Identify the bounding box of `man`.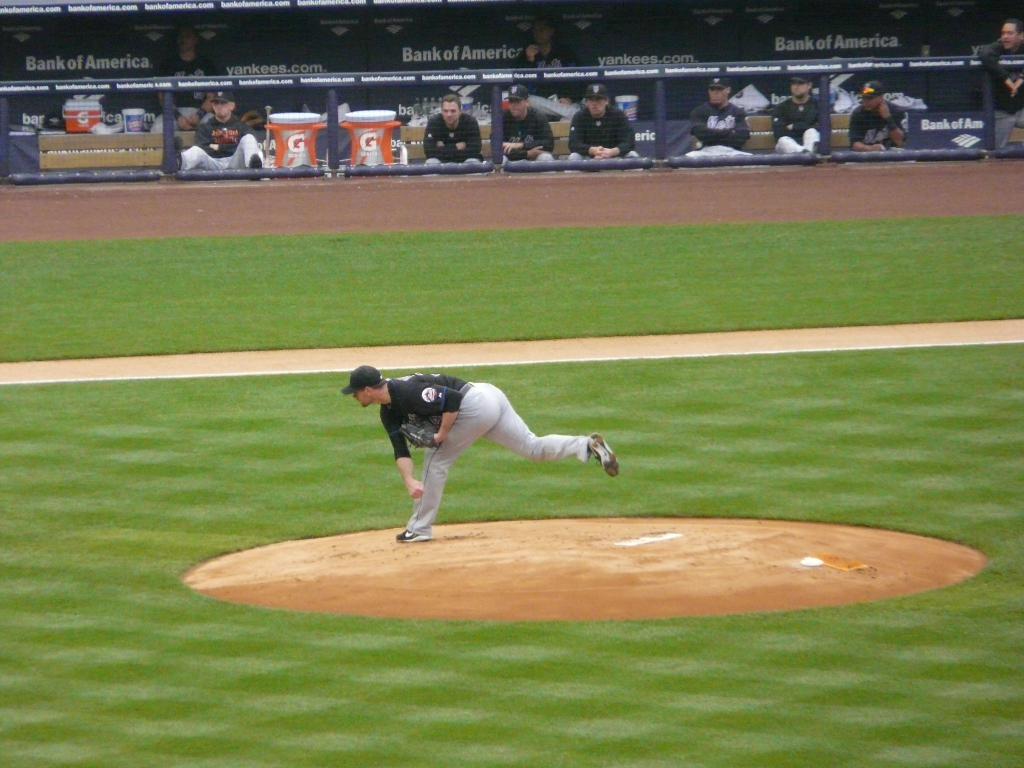
(684,75,753,157).
